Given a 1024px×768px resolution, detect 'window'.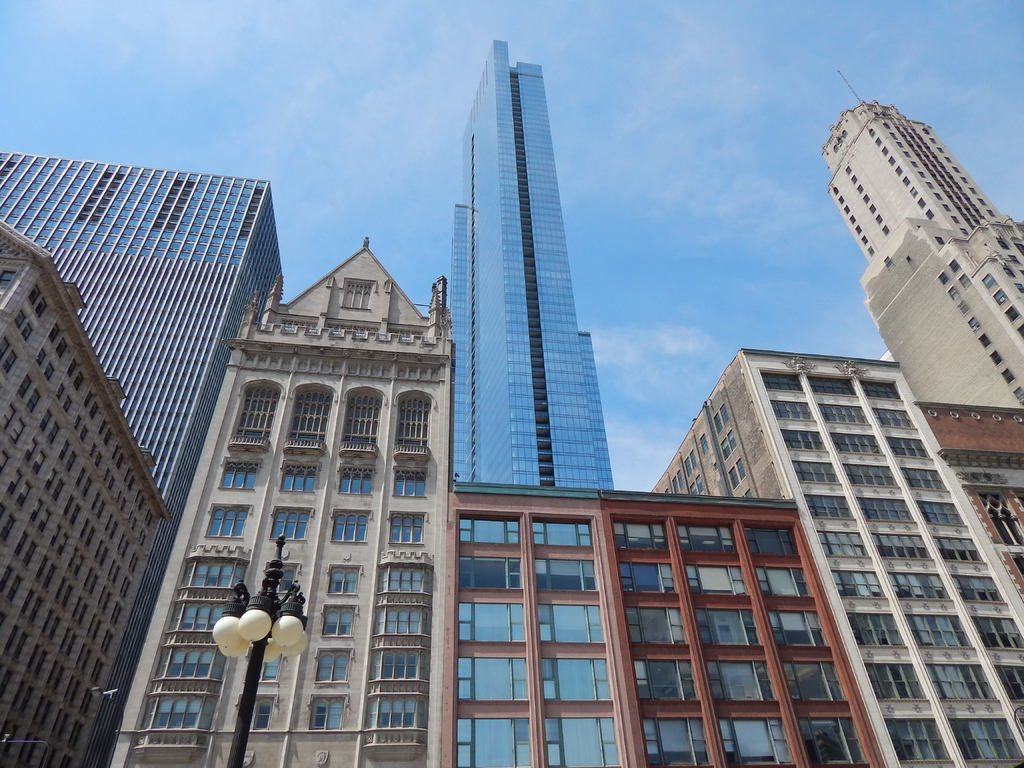
box=[208, 462, 268, 497].
